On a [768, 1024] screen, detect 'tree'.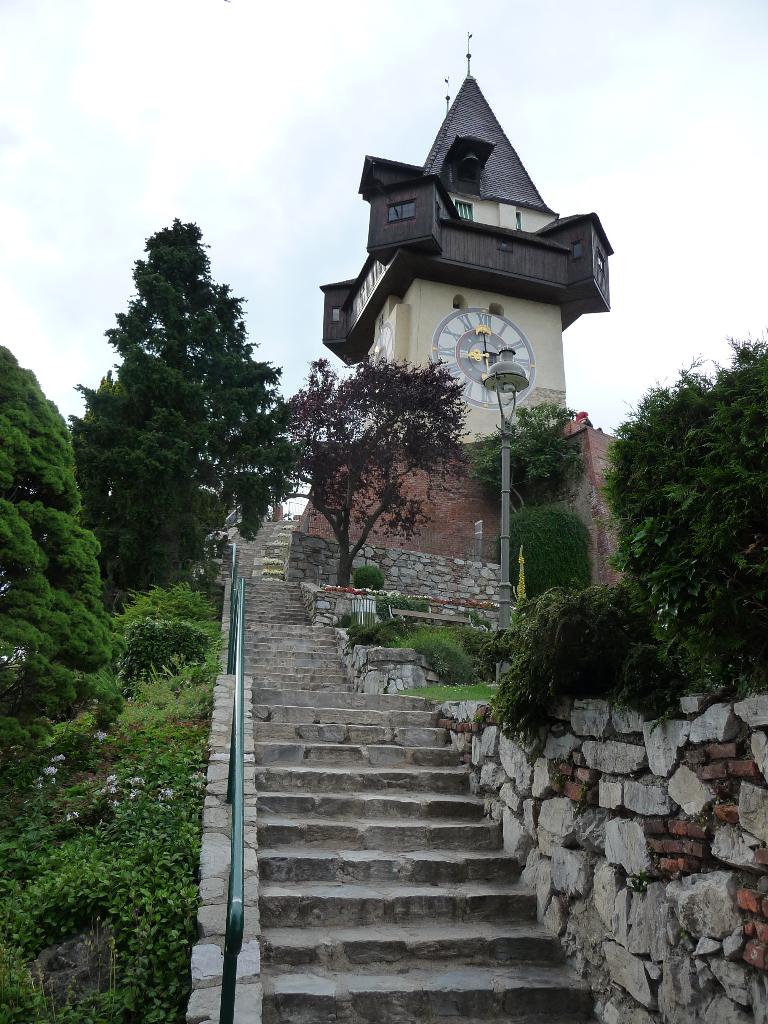
bbox(460, 396, 600, 527).
